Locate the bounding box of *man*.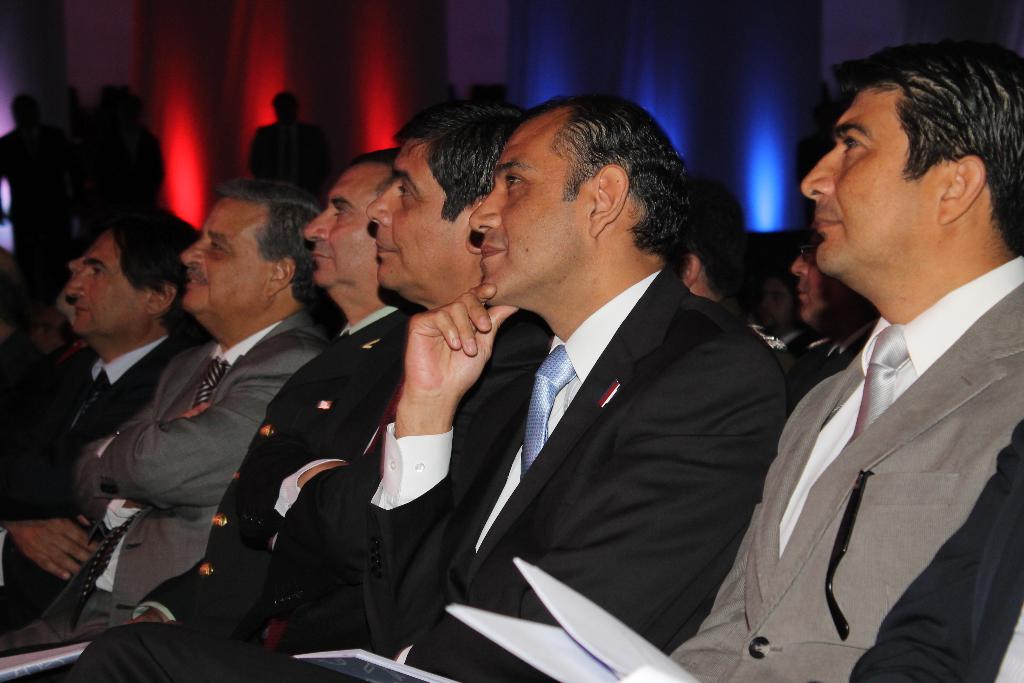
Bounding box: {"left": 1, "top": 179, "right": 328, "bottom": 661}.
